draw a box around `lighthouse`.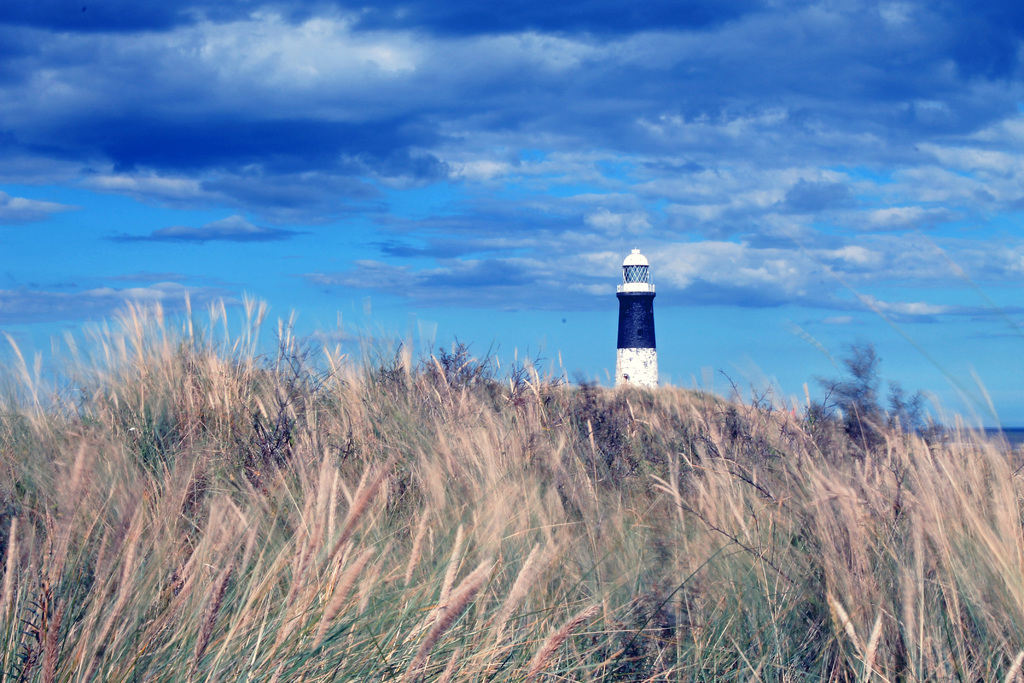
bbox=[605, 243, 680, 402].
